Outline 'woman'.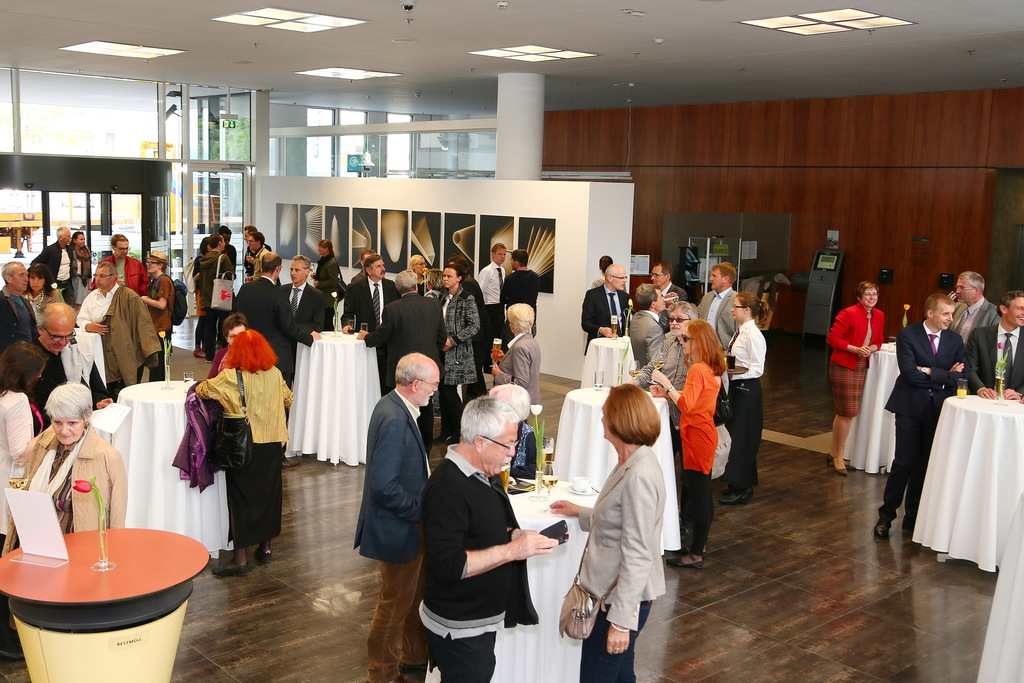
Outline: <region>486, 379, 540, 479</region>.
